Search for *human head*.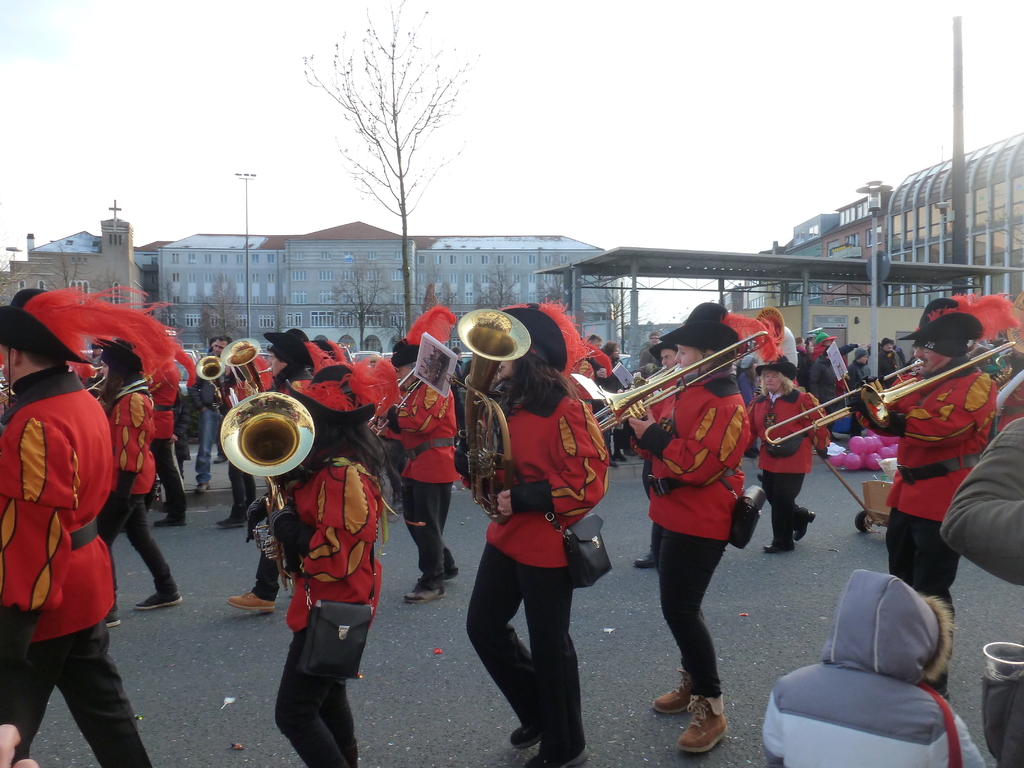
Found at [left=856, top=347, right=868, bottom=363].
